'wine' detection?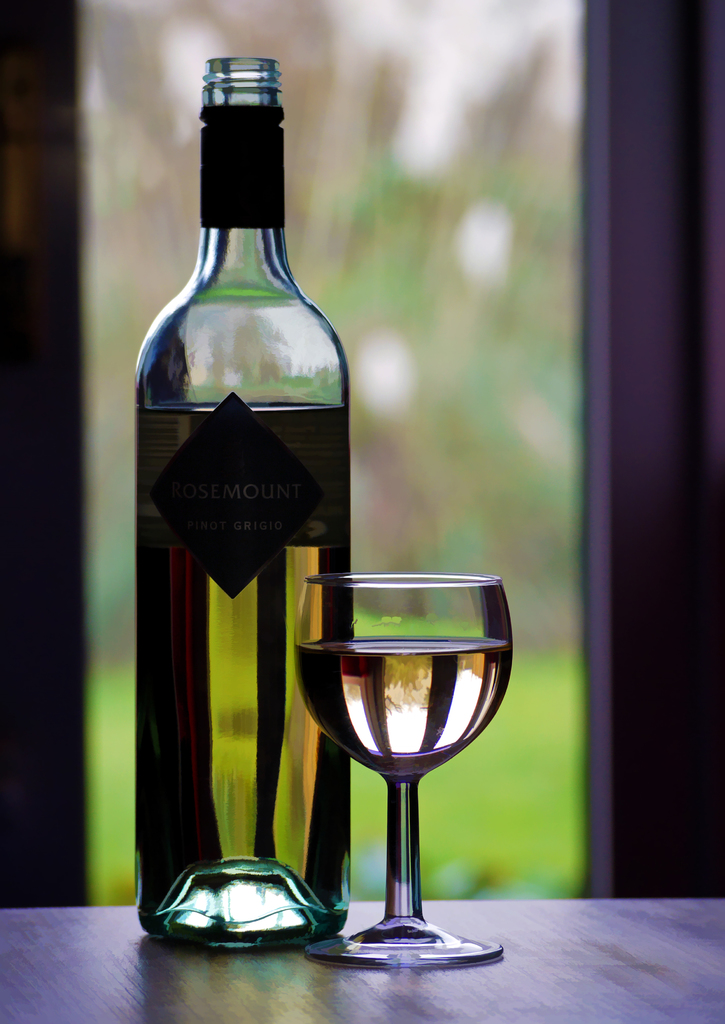
{"left": 143, "top": 33, "right": 397, "bottom": 927}
